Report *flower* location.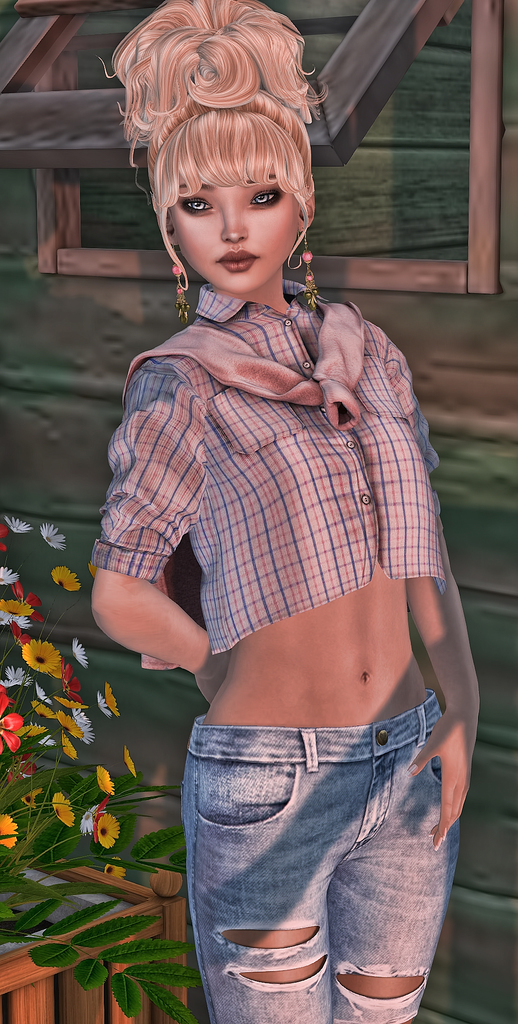
Report: detection(7, 632, 74, 688).
